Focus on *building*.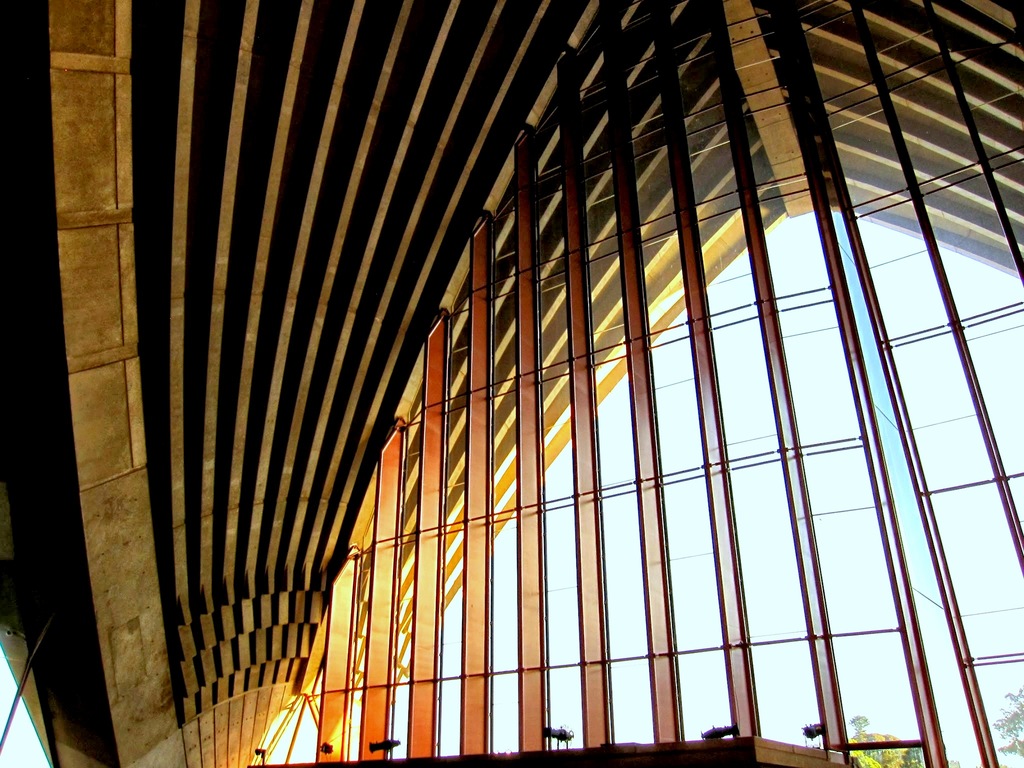
Focused at x1=0, y1=5, x2=1023, y2=767.
